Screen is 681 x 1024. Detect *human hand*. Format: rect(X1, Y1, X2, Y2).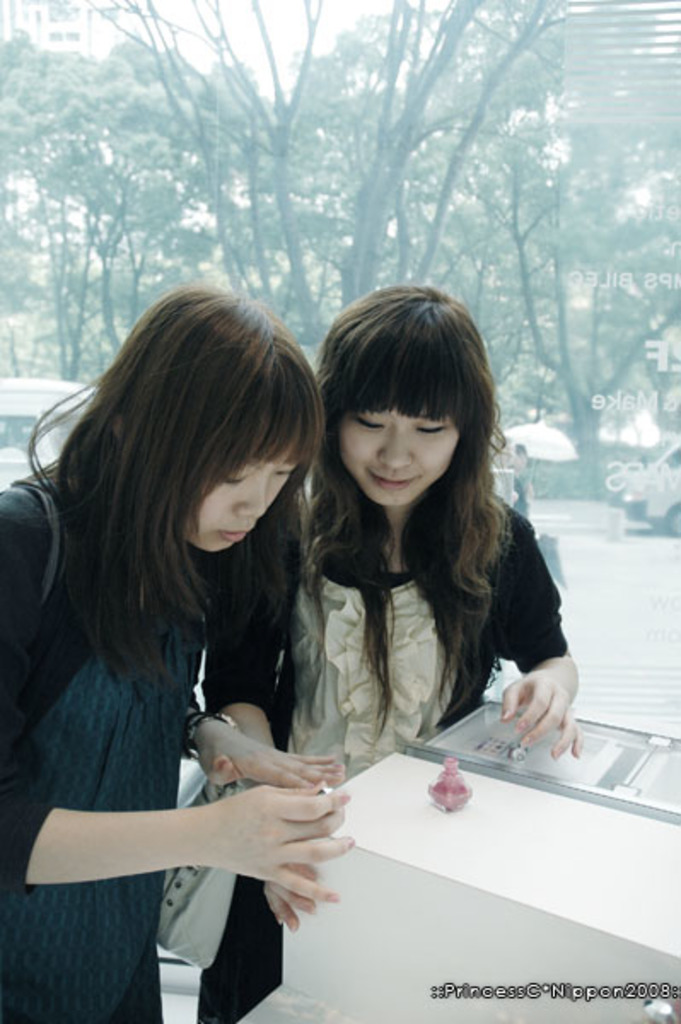
rect(500, 667, 585, 759).
